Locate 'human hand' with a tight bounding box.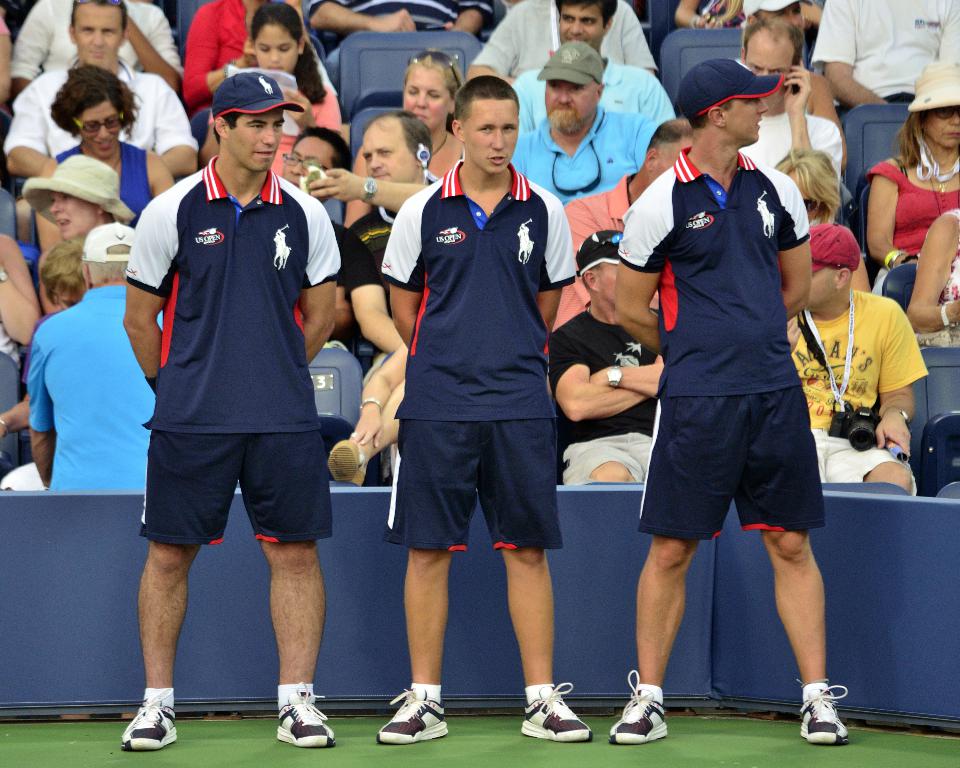
239, 34, 257, 67.
